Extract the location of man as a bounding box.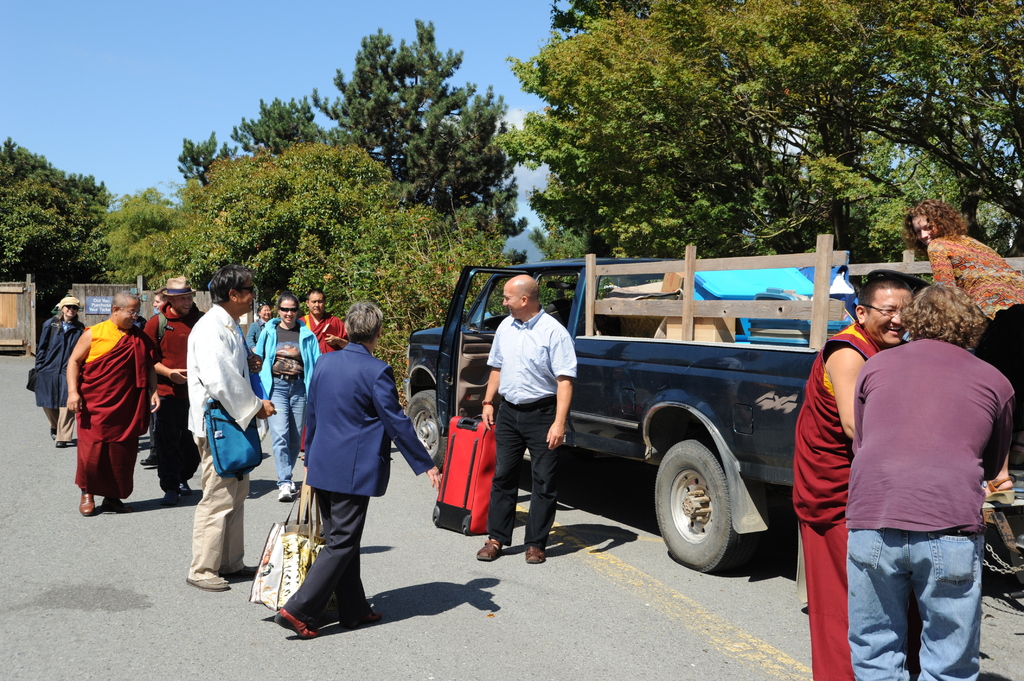
box(792, 265, 913, 680).
